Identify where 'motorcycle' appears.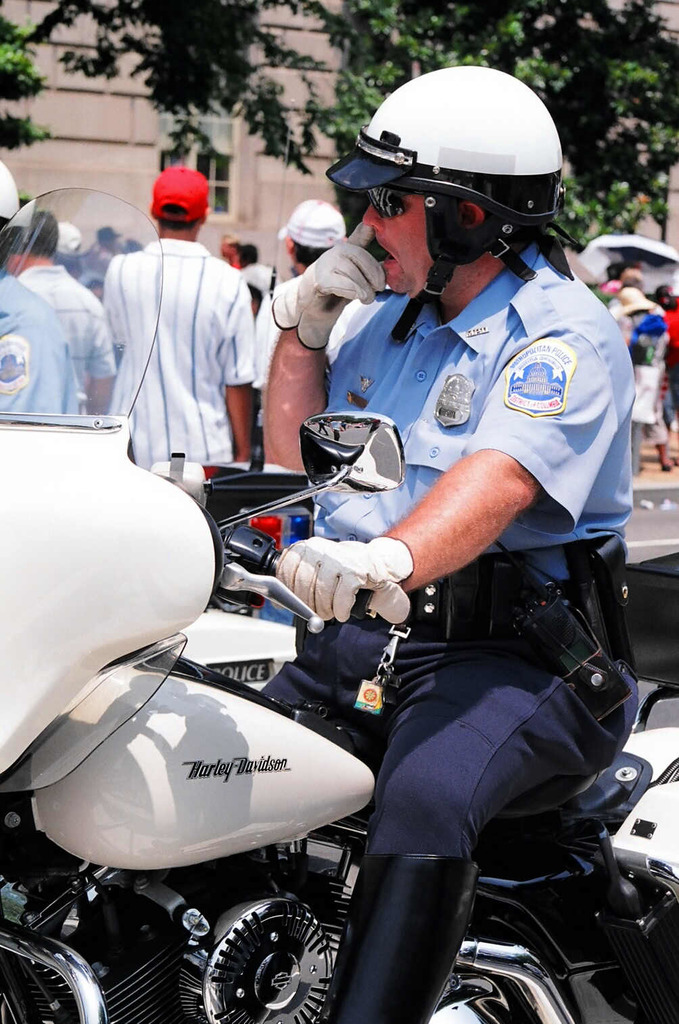
Appears at (x1=0, y1=343, x2=678, y2=1023).
